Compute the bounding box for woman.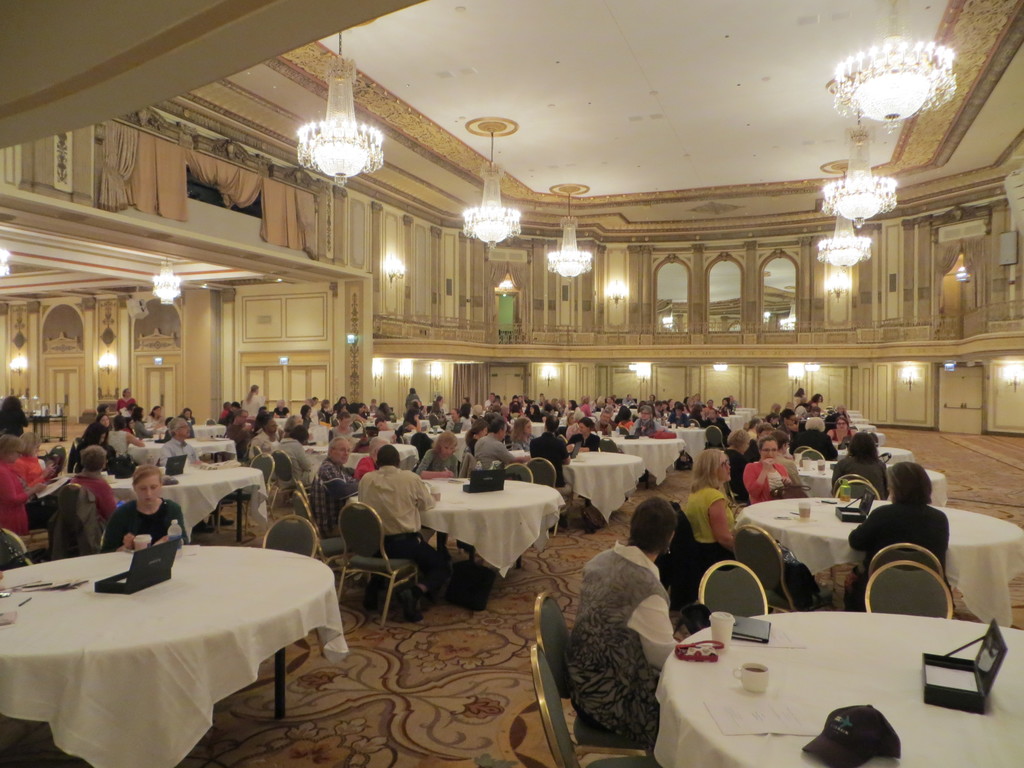
select_region(582, 396, 590, 417).
